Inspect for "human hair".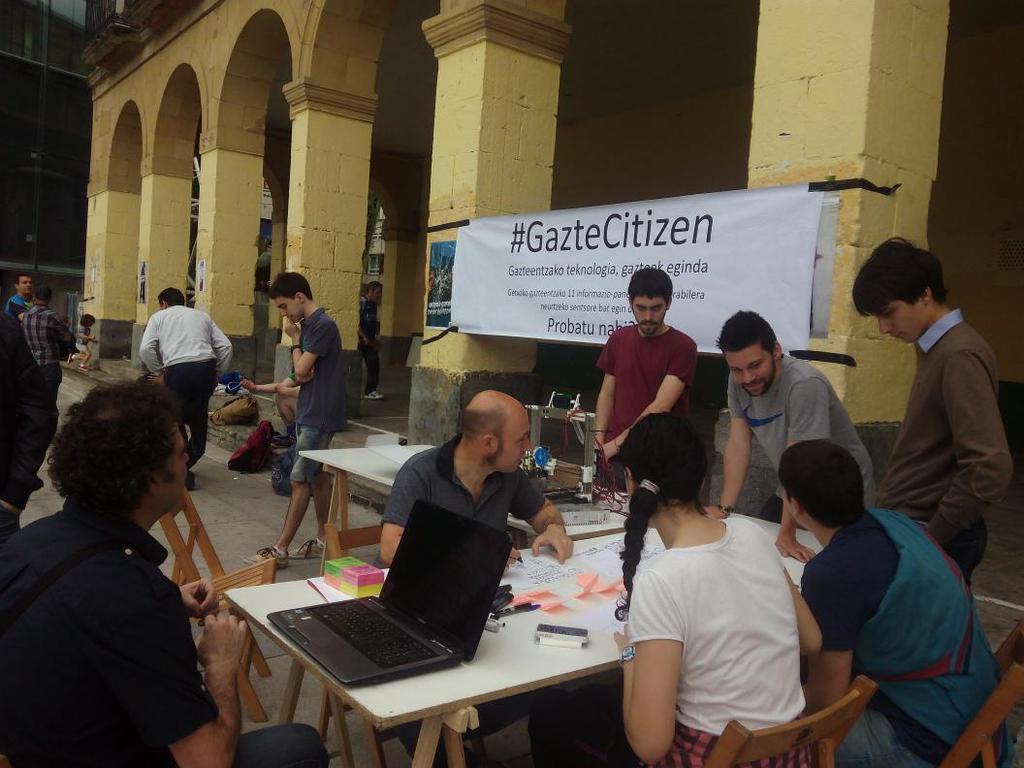
Inspection: (x1=779, y1=442, x2=867, y2=529).
